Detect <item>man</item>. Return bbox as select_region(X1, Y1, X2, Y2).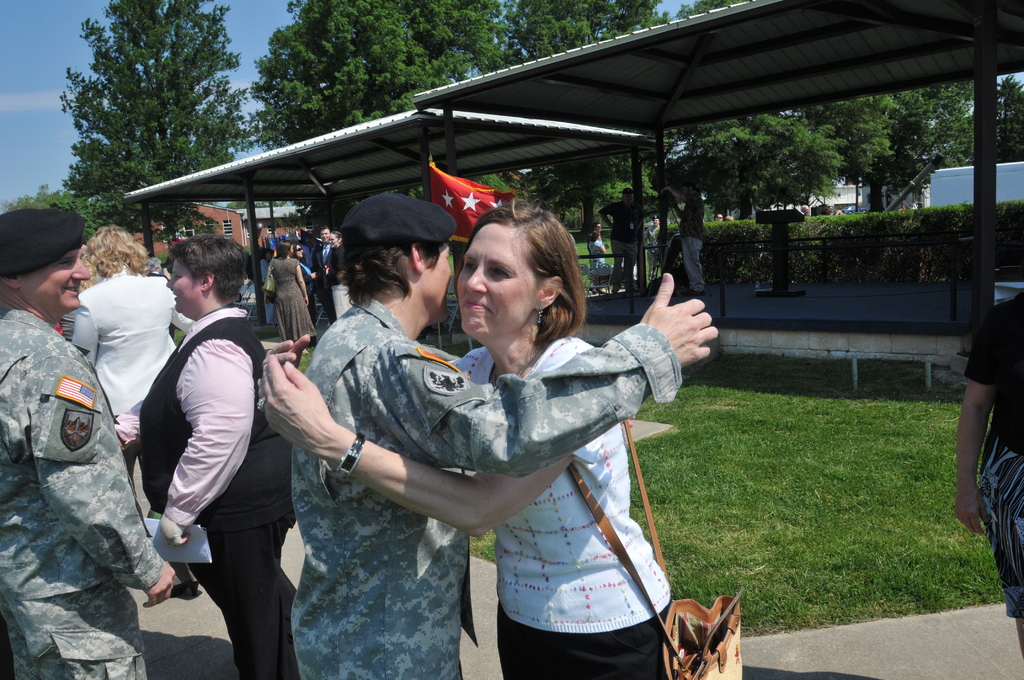
select_region(0, 203, 184, 679).
